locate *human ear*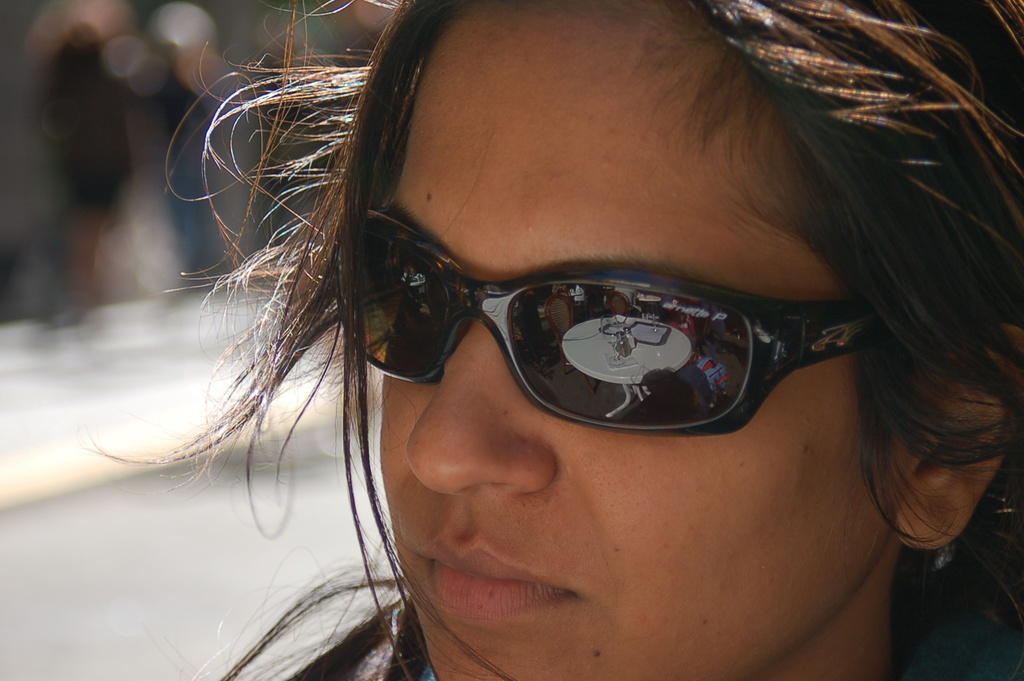
bbox=[900, 329, 1023, 550]
